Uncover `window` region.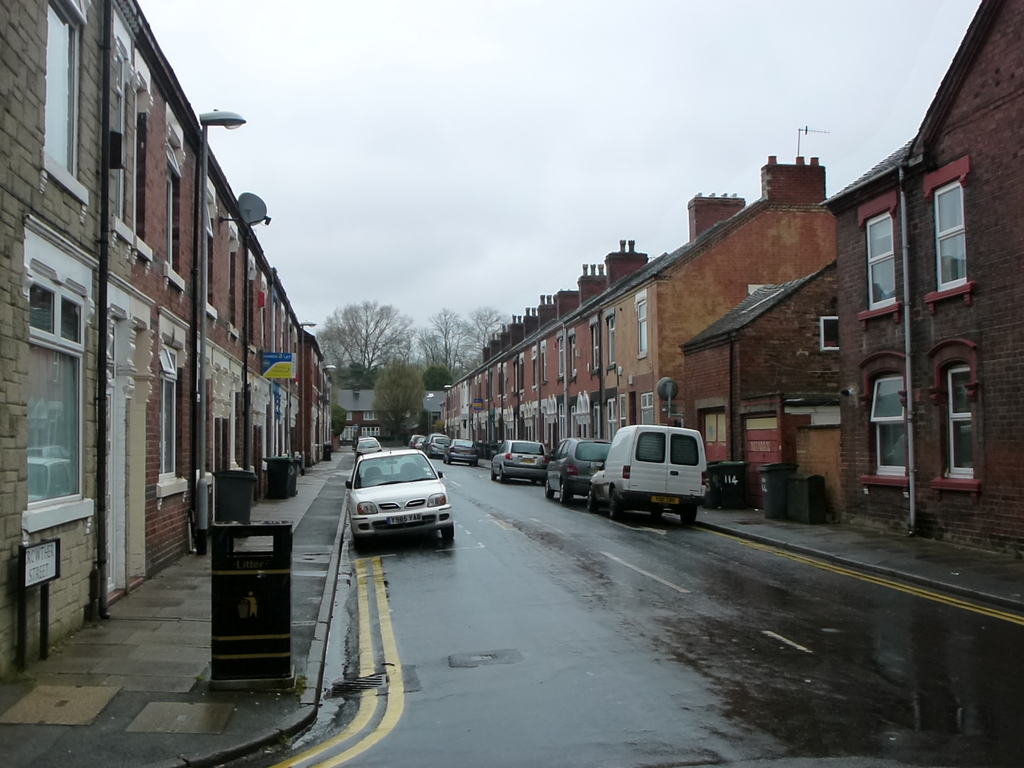
Uncovered: x1=636 y1=291 x2=650 y2=360.
